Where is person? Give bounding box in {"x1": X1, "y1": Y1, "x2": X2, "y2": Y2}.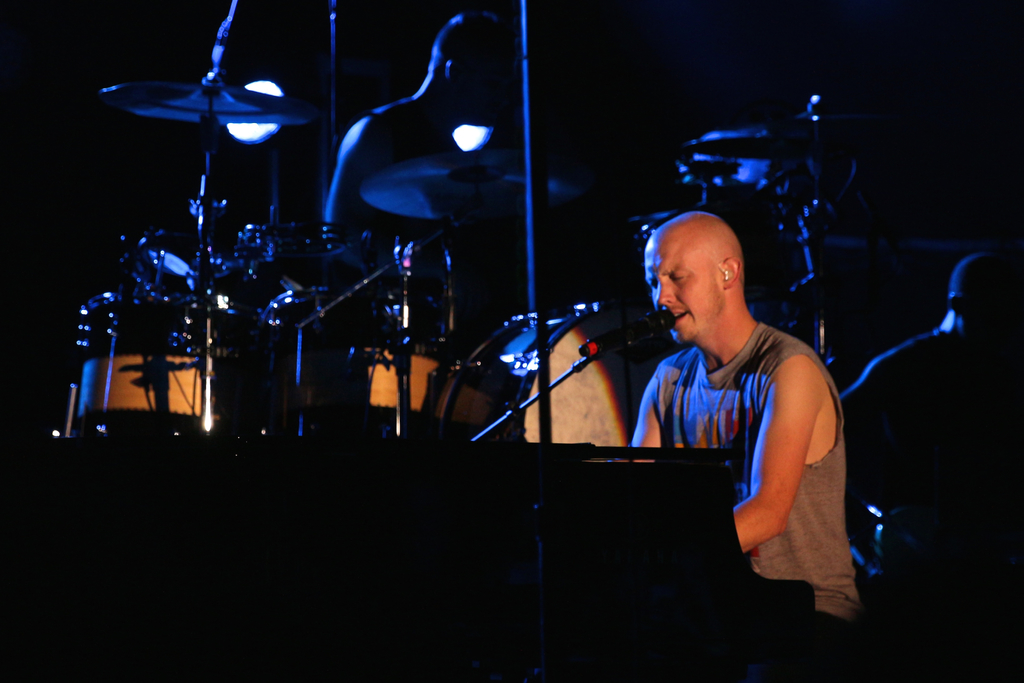
{"x1": 831, "y1": 256, "x2": 1023, "y2": 597}.
